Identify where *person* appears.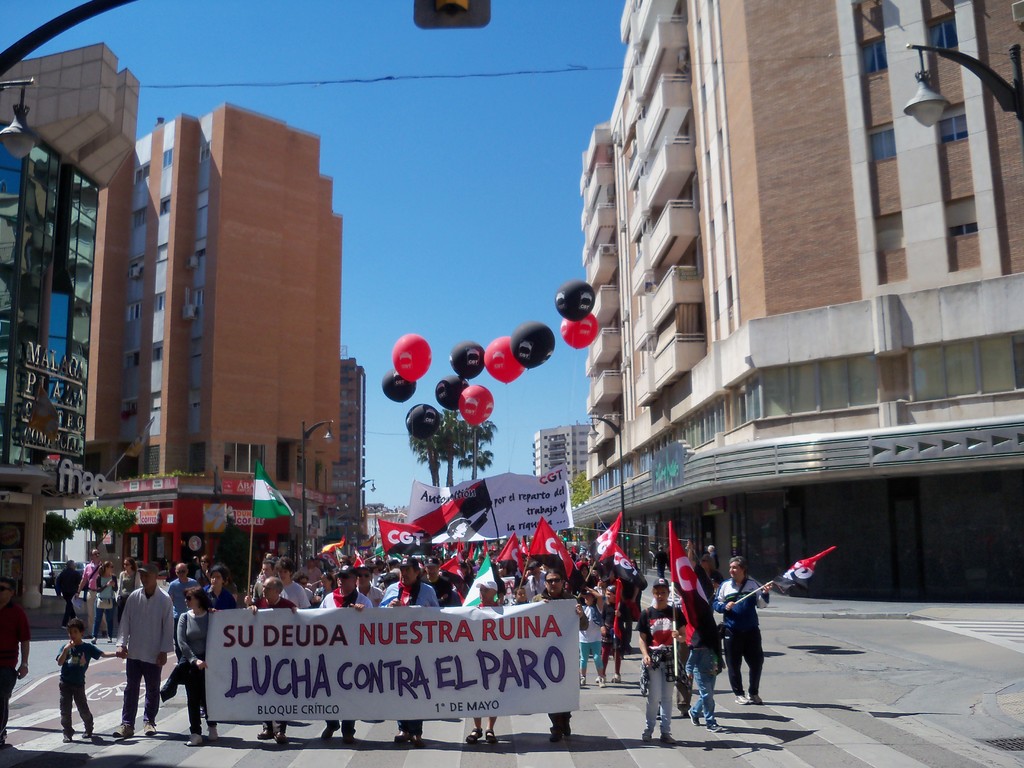
Appears at detection(628, 556, 648, 622).
